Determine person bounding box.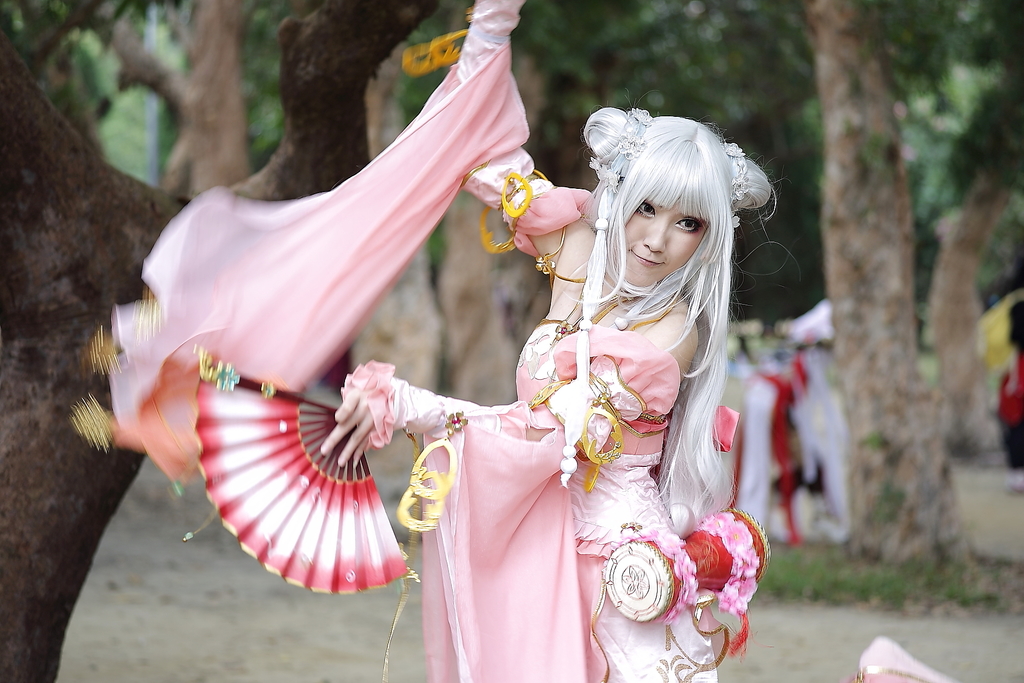
Determined: [353, 74, 774, 679].
